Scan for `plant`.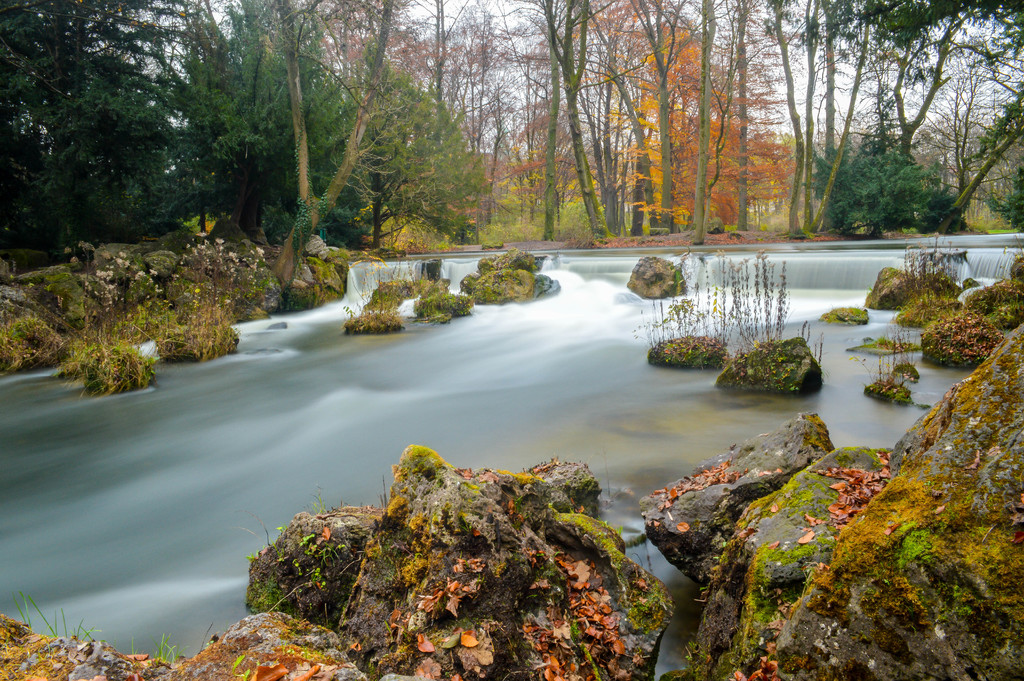
Scan result: left=942, top=488, right=971, bottom=529.
